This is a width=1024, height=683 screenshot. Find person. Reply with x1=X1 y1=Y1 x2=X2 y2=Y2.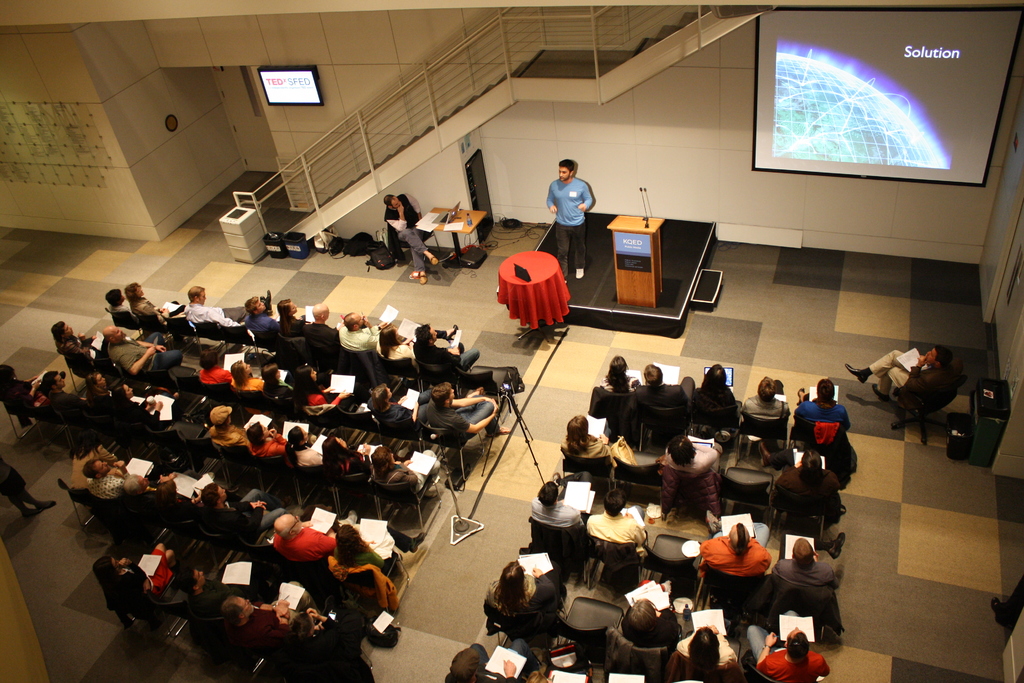
x1=704 y1=516 x2=768 y2=587.
